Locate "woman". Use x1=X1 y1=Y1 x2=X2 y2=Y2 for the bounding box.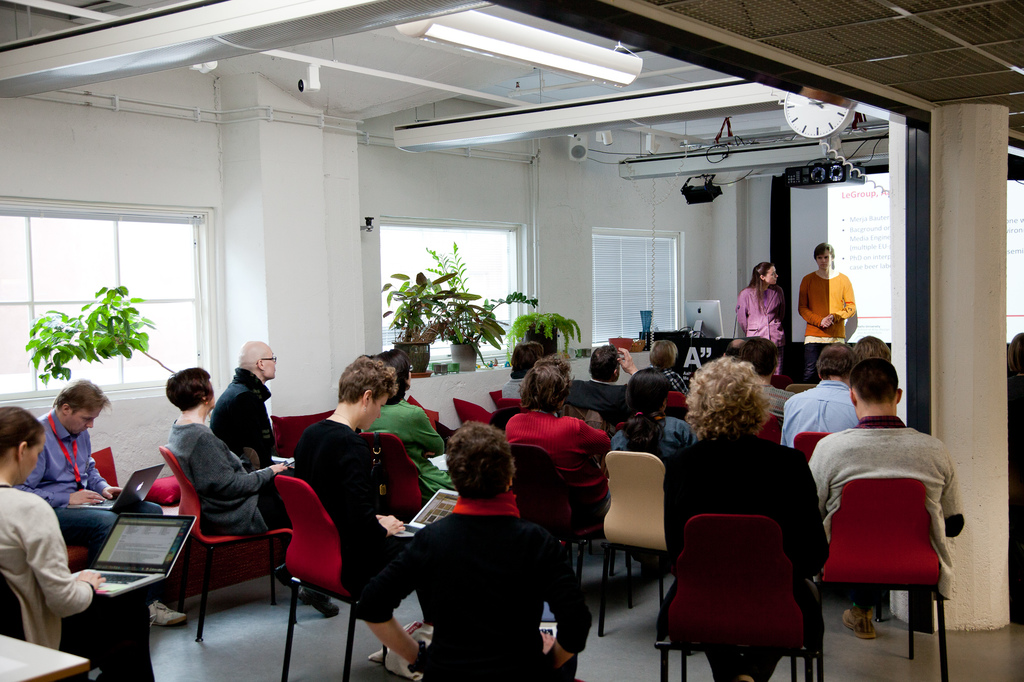
x1=495 y1=344 x2=541 y2=397.
